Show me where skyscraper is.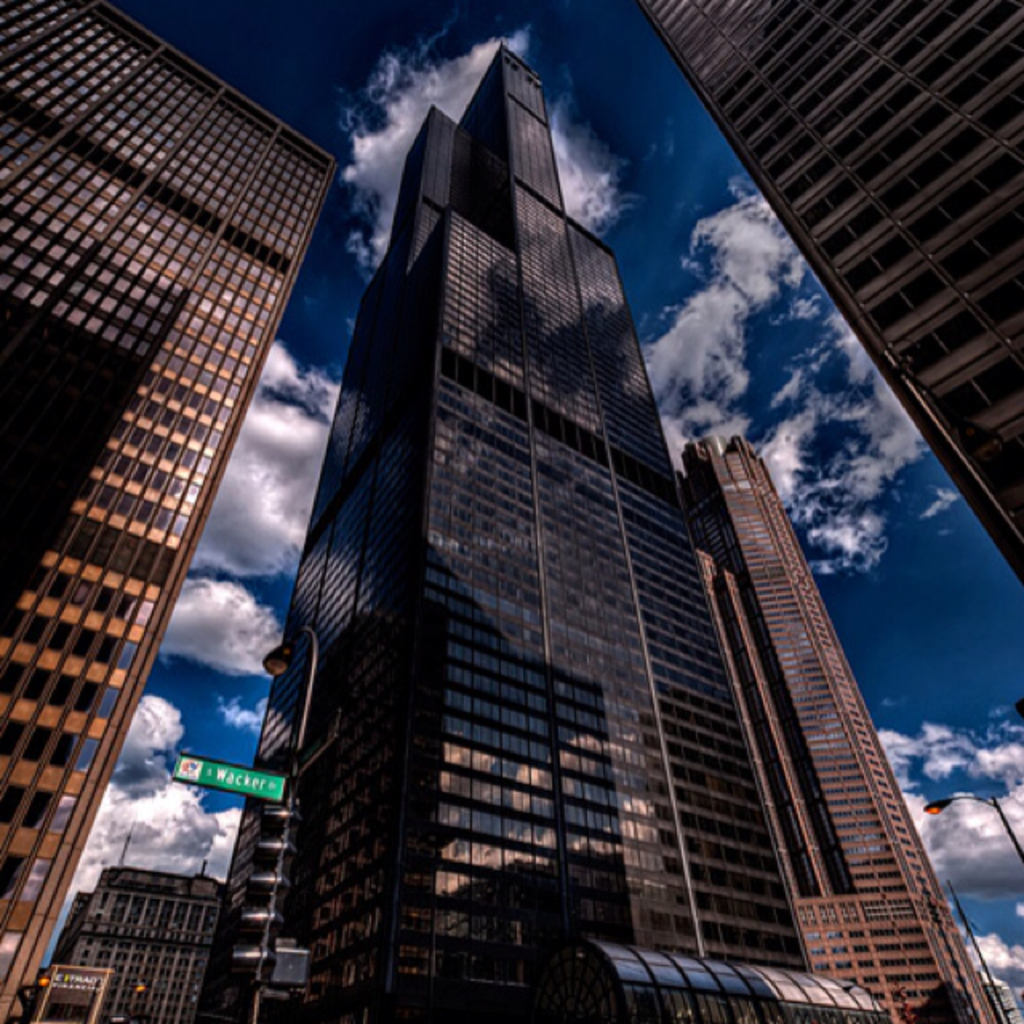
skyscraper is at x1=638, y1=0, x2=1022, y2=606.
